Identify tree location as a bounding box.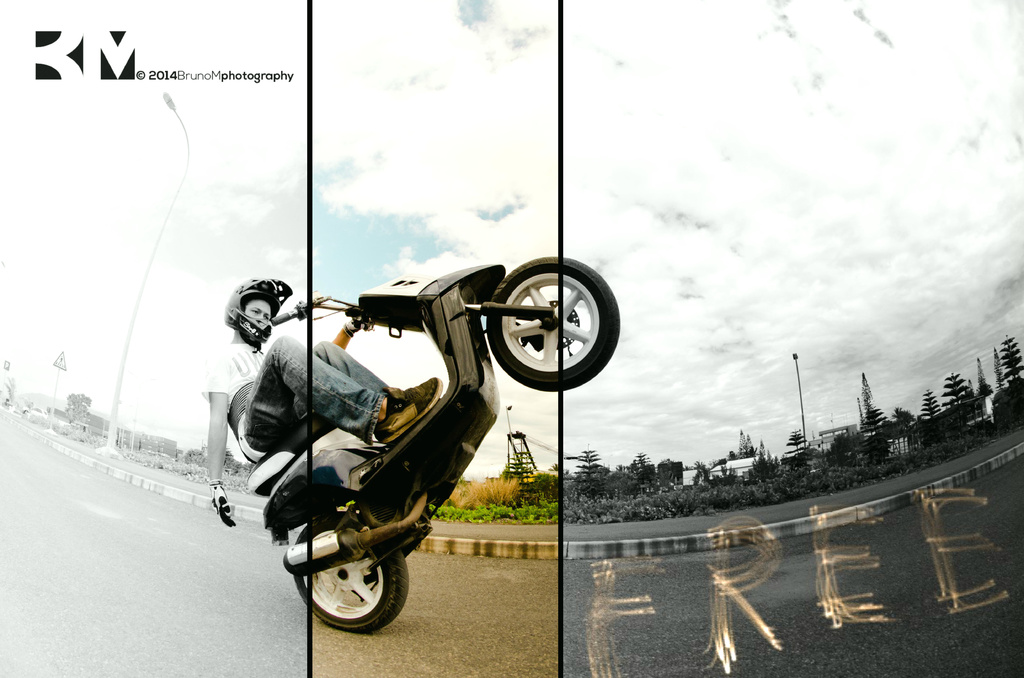
(631,446,653,490).
